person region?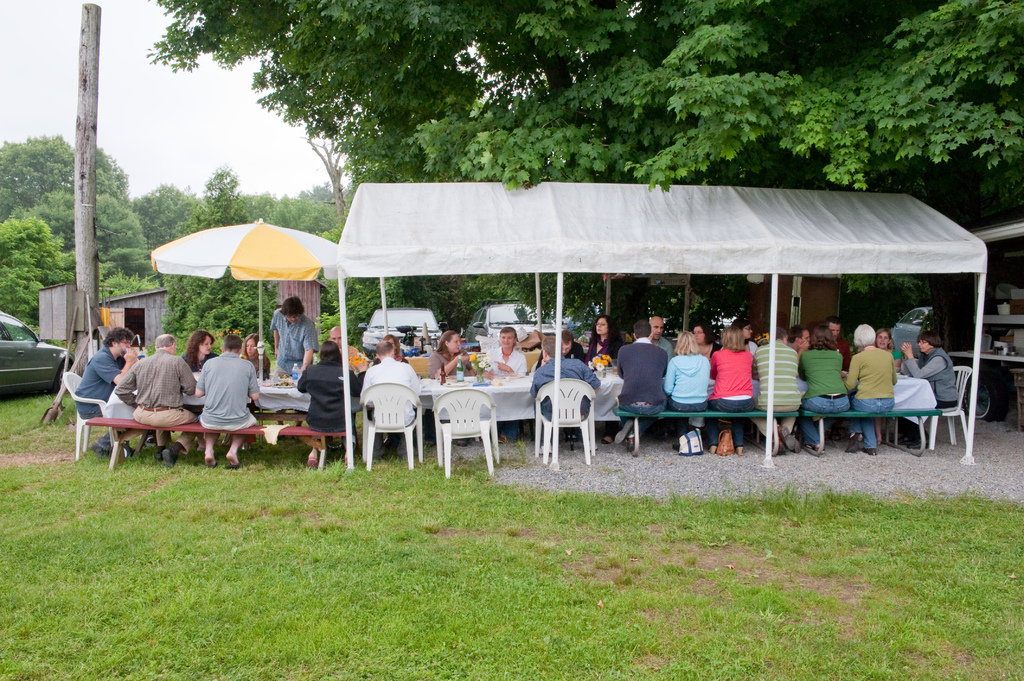
BBox(298, 342, 349, 469)
